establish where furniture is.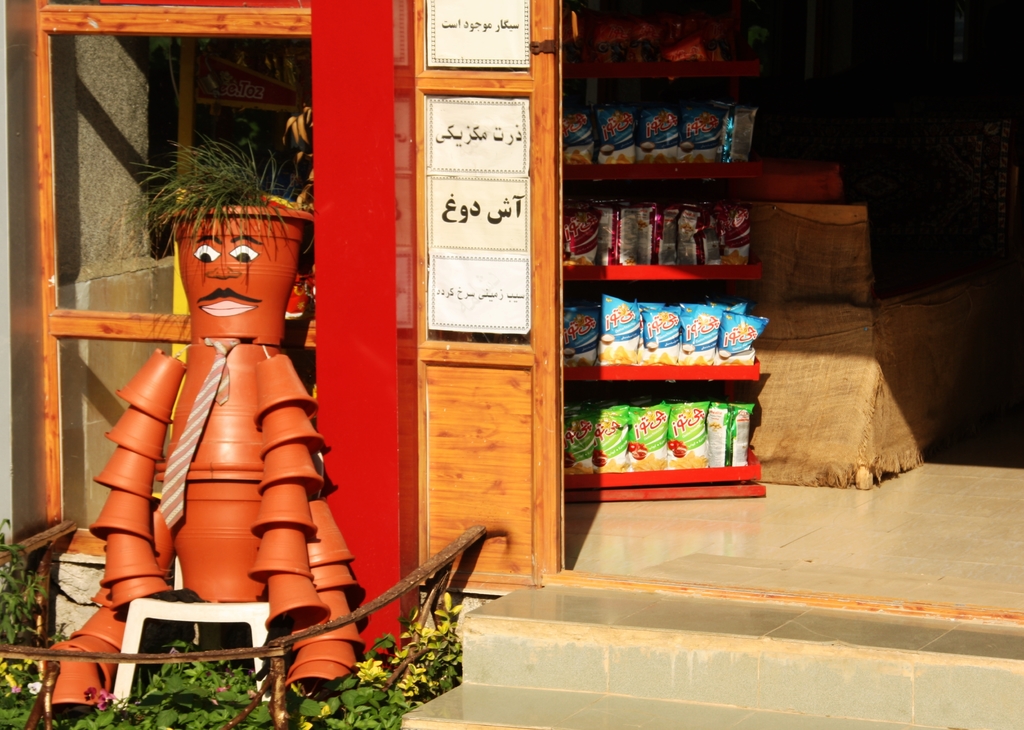
Established at <bbox>562, 0, 769, 501</bbox>.
